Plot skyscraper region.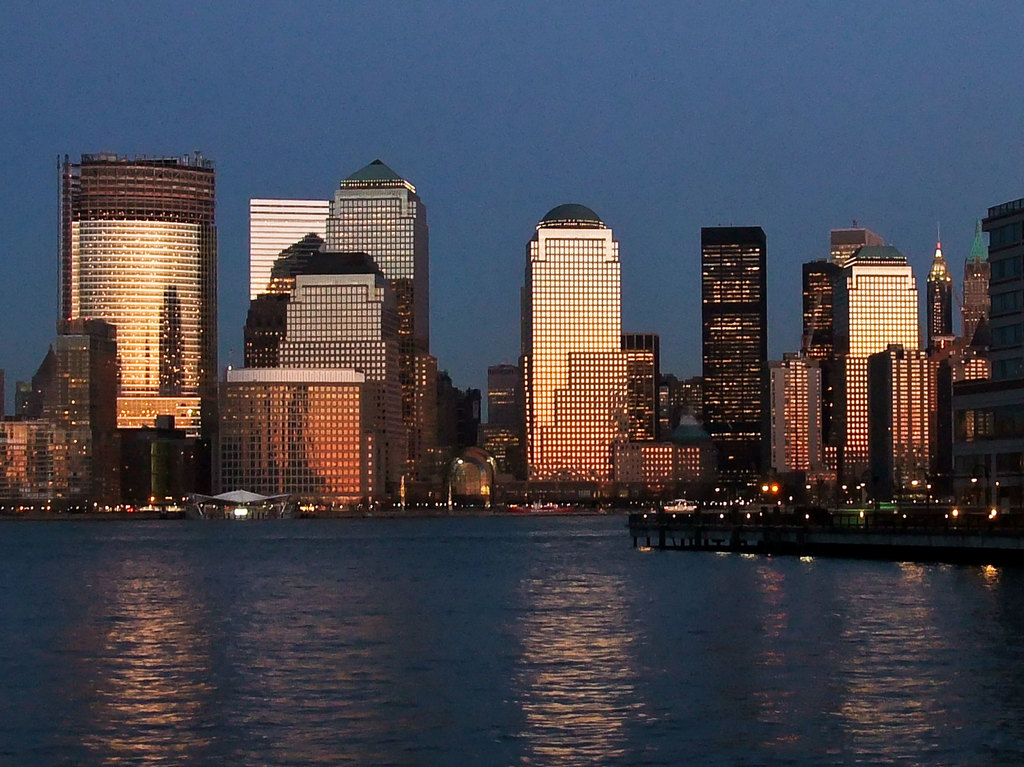
Plotted at left=518, top=186, right=629, bottom=483.
